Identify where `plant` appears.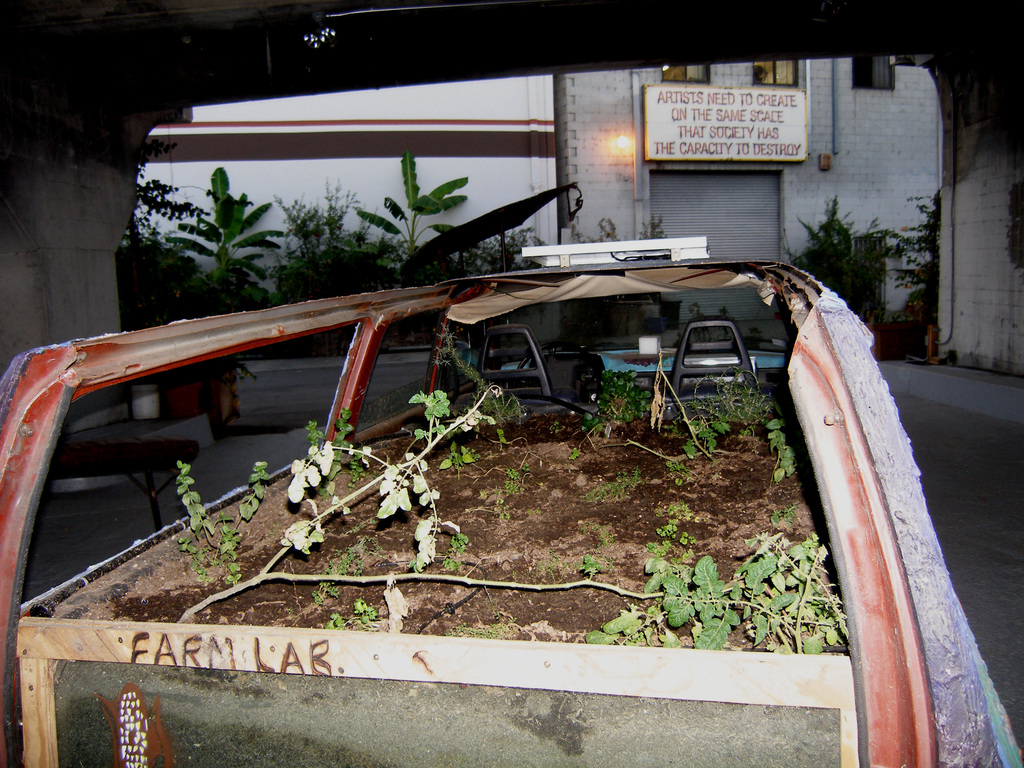
Appears at 877,179,948,364.
